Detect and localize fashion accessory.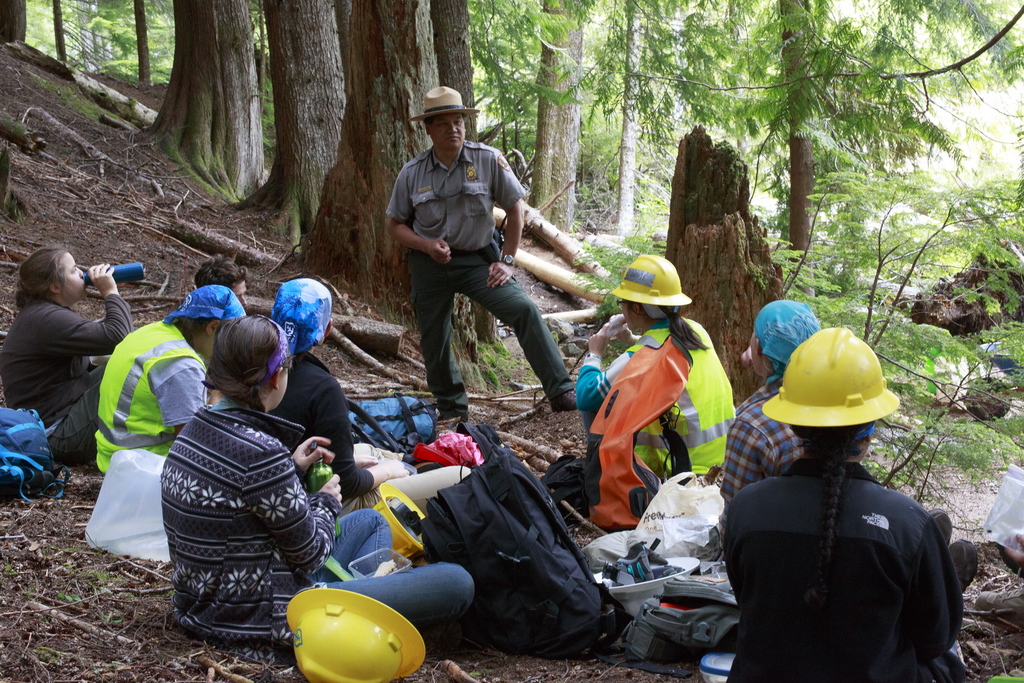
Localized at BBox(166, 284, 247, 325).
